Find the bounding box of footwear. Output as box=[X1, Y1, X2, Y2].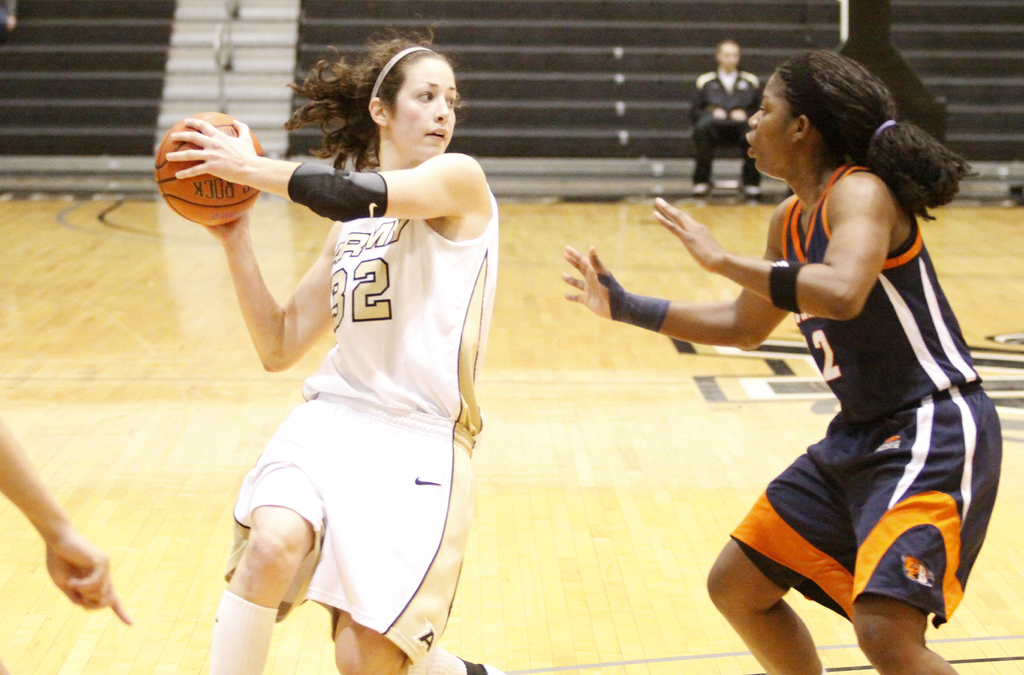
box=[689, 177, 712, 199].
